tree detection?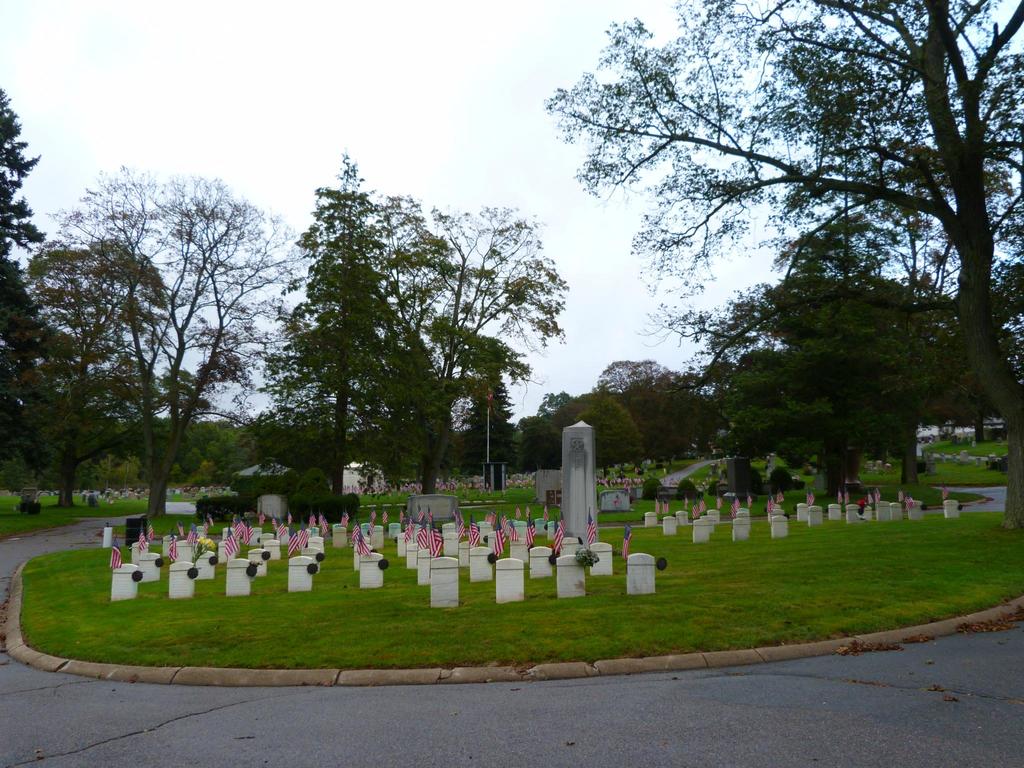
bbox=[718, 282, 948, 495]
